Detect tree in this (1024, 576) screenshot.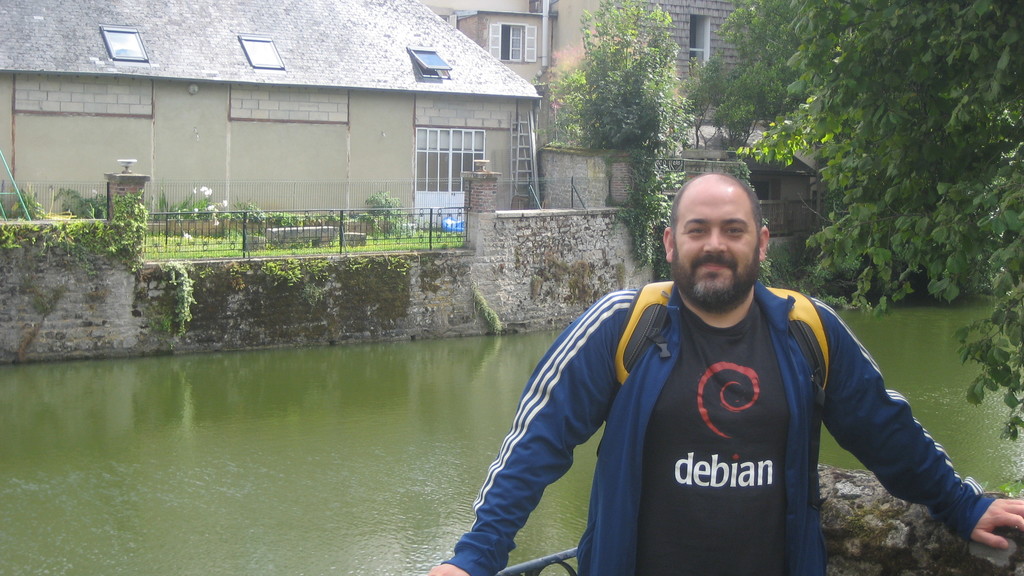
Detection: {"x1": 549, "y1": 0, "x2": 673, "y2": 157}.
